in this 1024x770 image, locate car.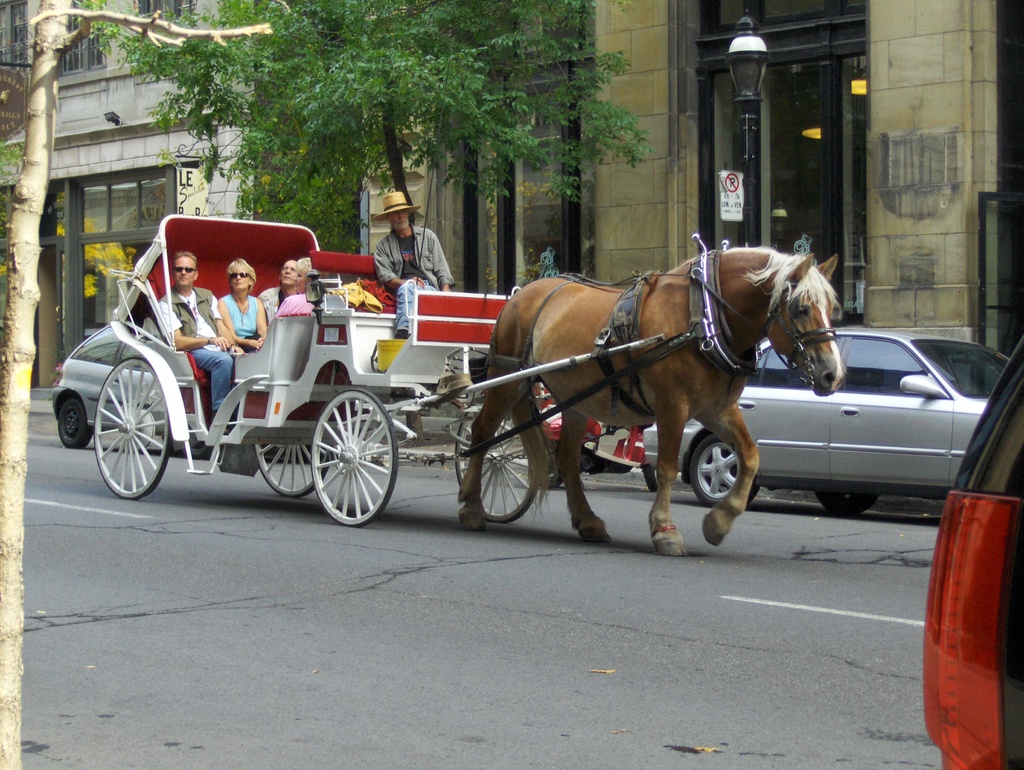
Bounding box: (642, 325, 1014, 511).
